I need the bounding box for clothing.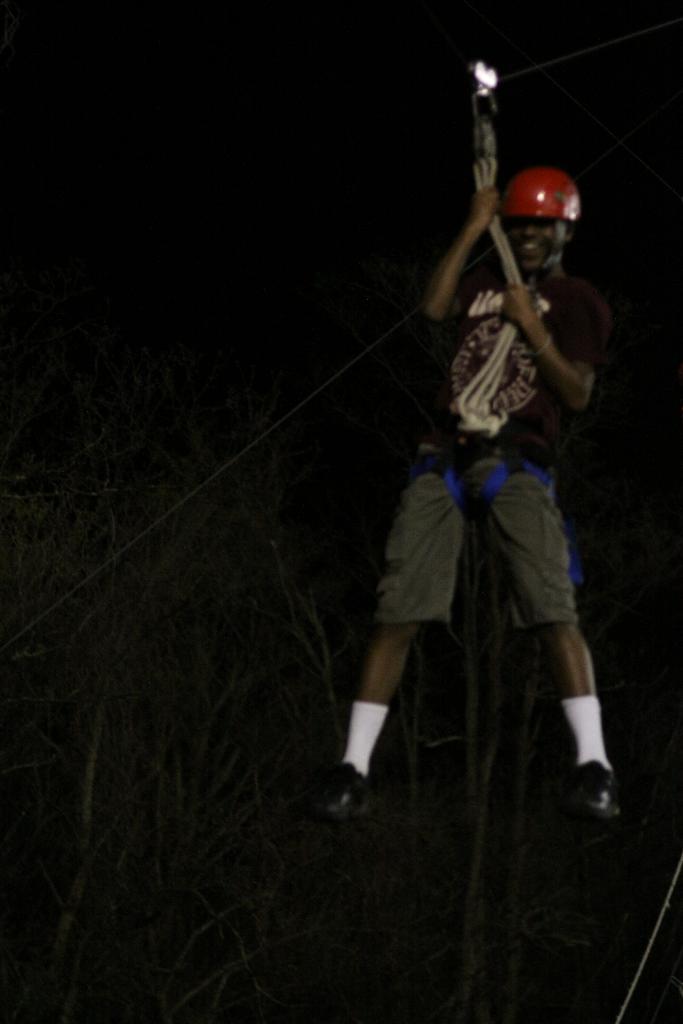
Here it is: rect(394, 159, 616, 714).
